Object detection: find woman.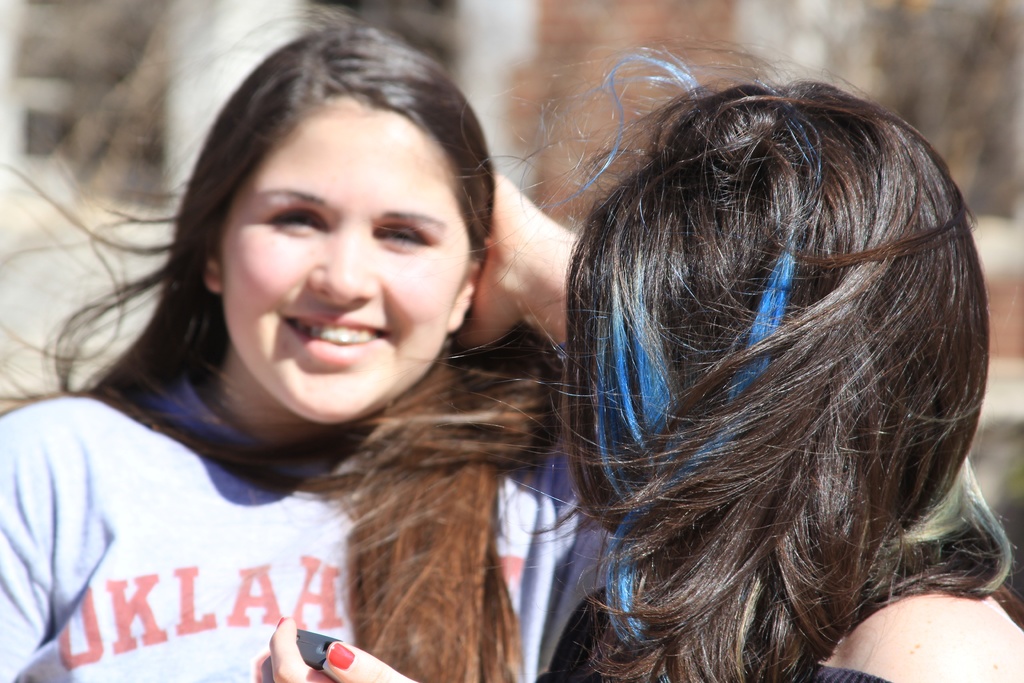
[x1=0, y1=0, x2=628, y2=682].
